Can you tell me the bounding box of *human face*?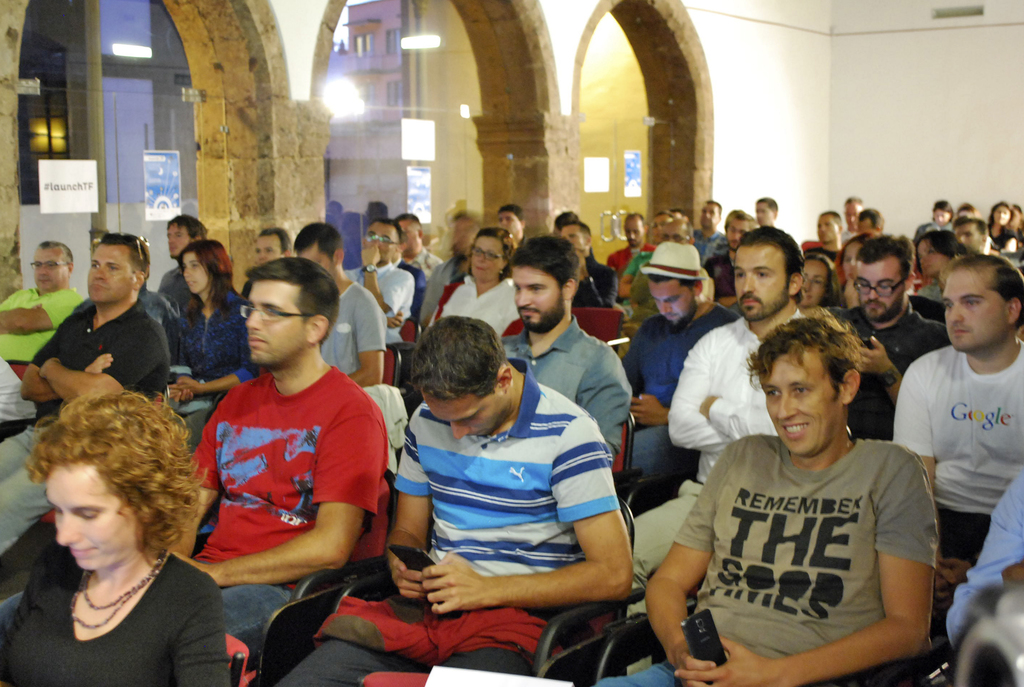
box=[367, 223, 396, 256].
